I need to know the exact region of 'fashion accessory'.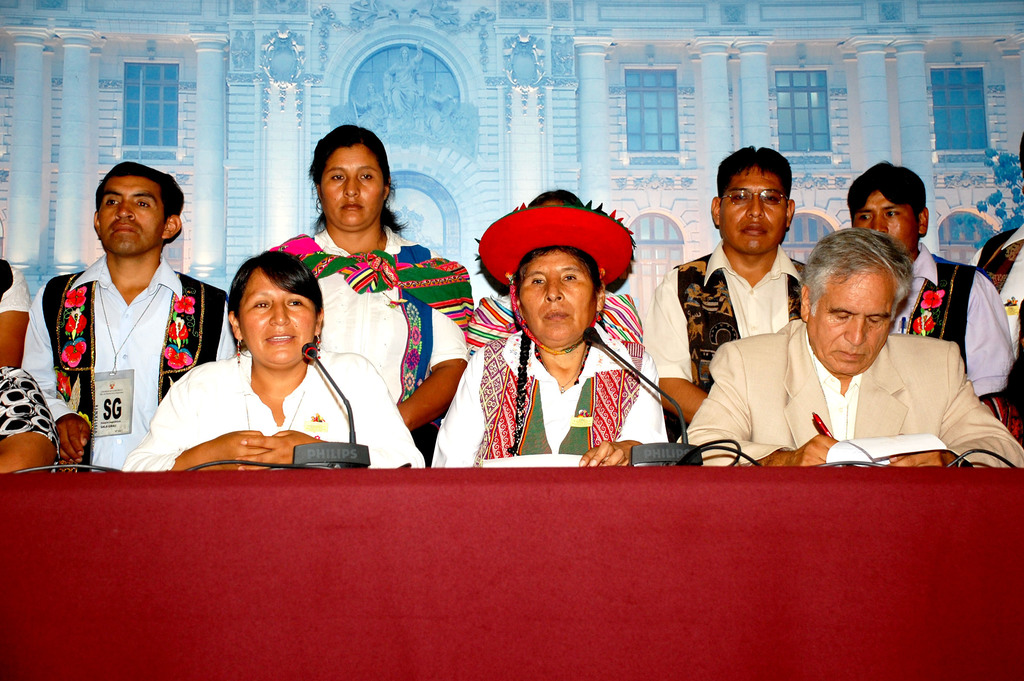
Region: bbox=[314, 335, 321, 361].
